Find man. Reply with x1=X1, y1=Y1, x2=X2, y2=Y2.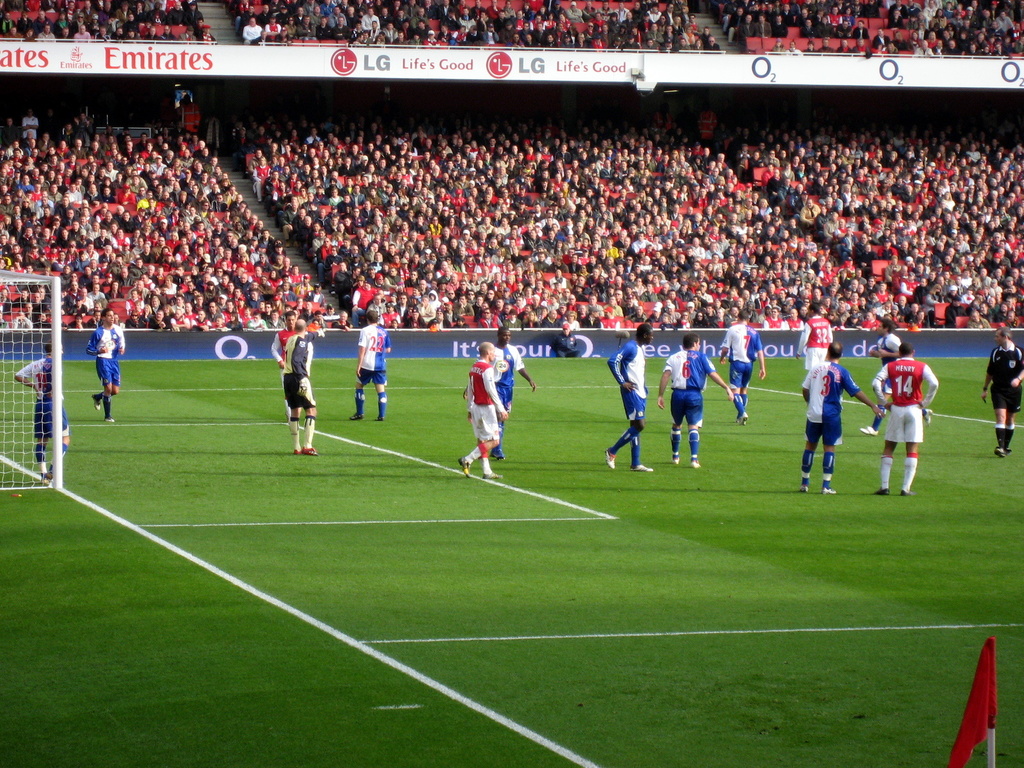
x1=119, y1=212, x2=136, y2=234.
